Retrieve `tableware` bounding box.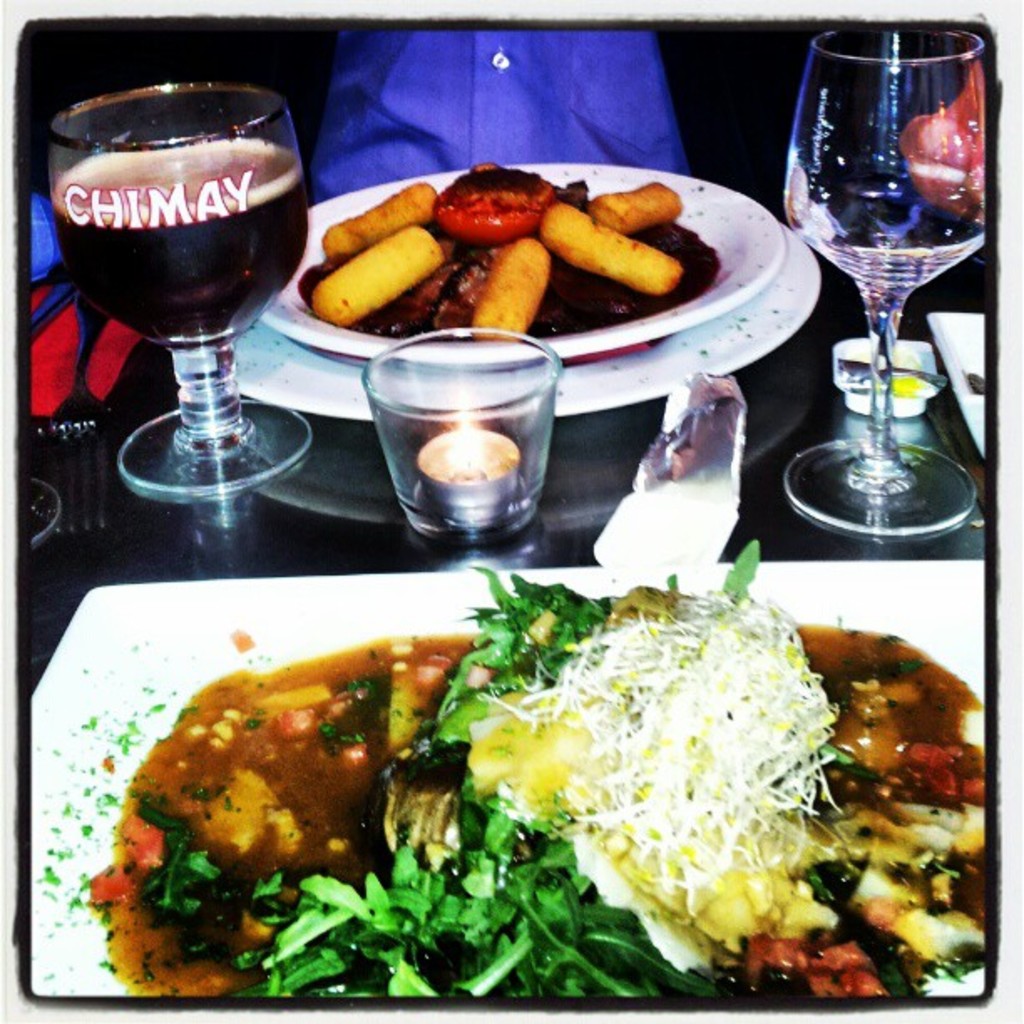
Bounding box: [left=360, top=320, right=566, bottom=552].
